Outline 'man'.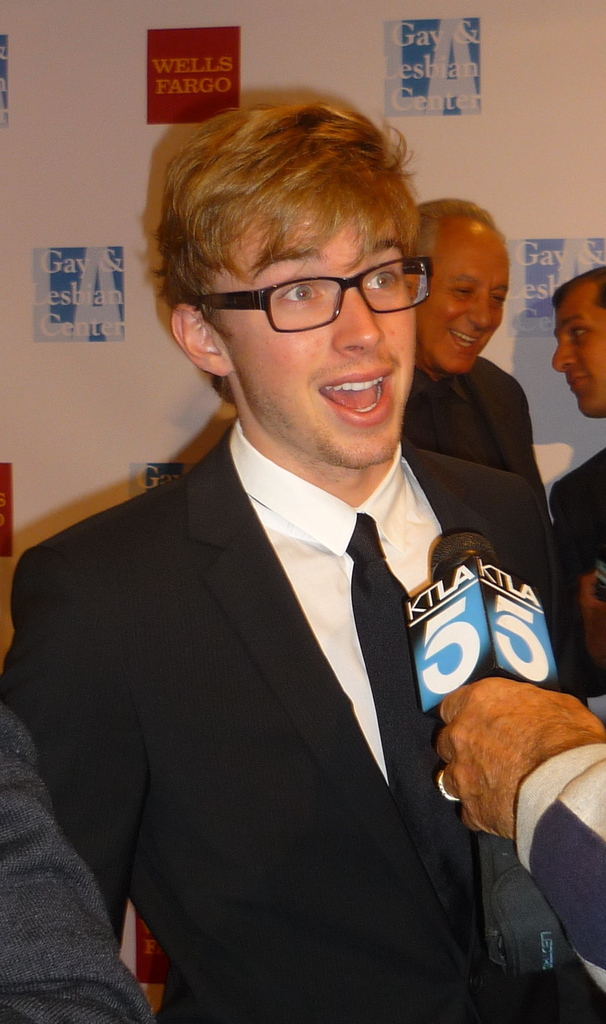
Outline: (x1=398, y1=200, x2=555, y2=531).
